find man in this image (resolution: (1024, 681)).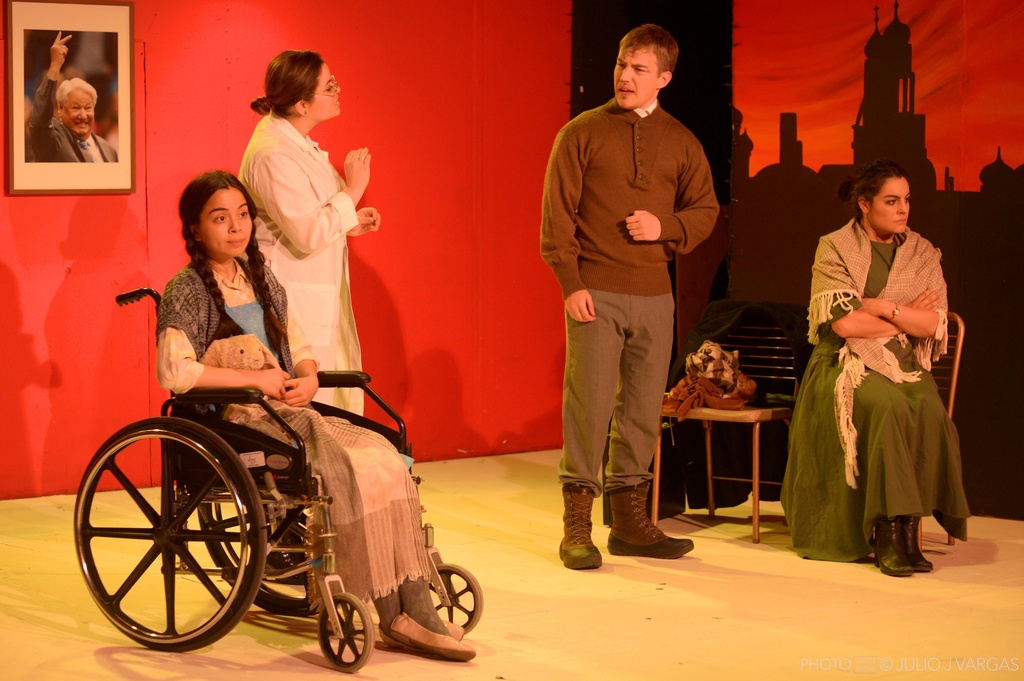
Rect(527, 24, 723, 571).
